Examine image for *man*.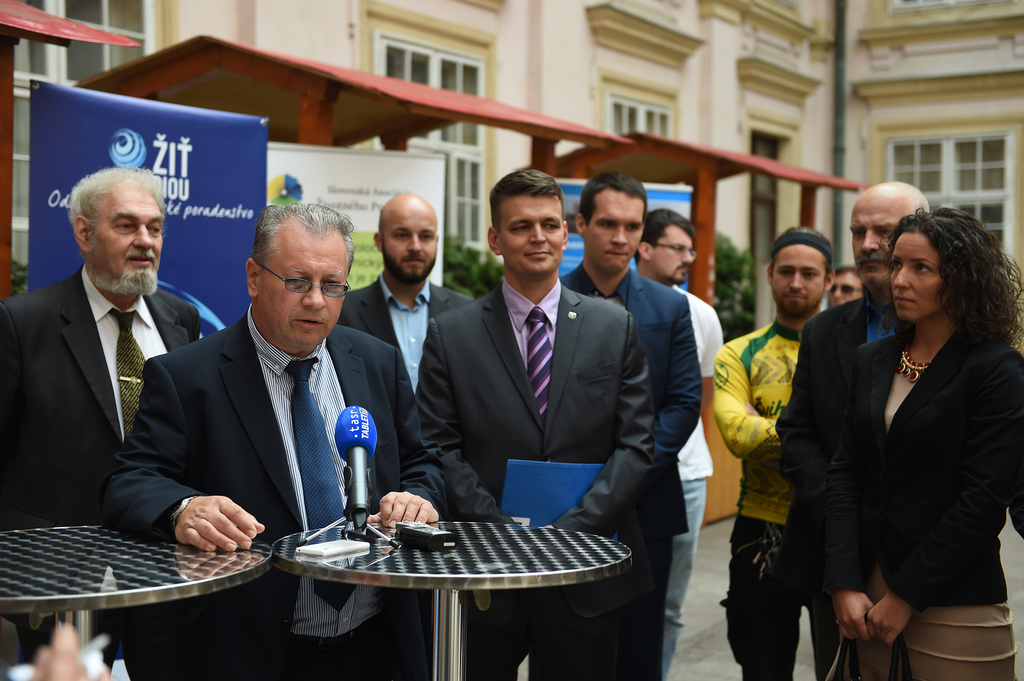
Examination result: {"x1": 104, "y1": 198, "x2": 444, "y2": 680}.
